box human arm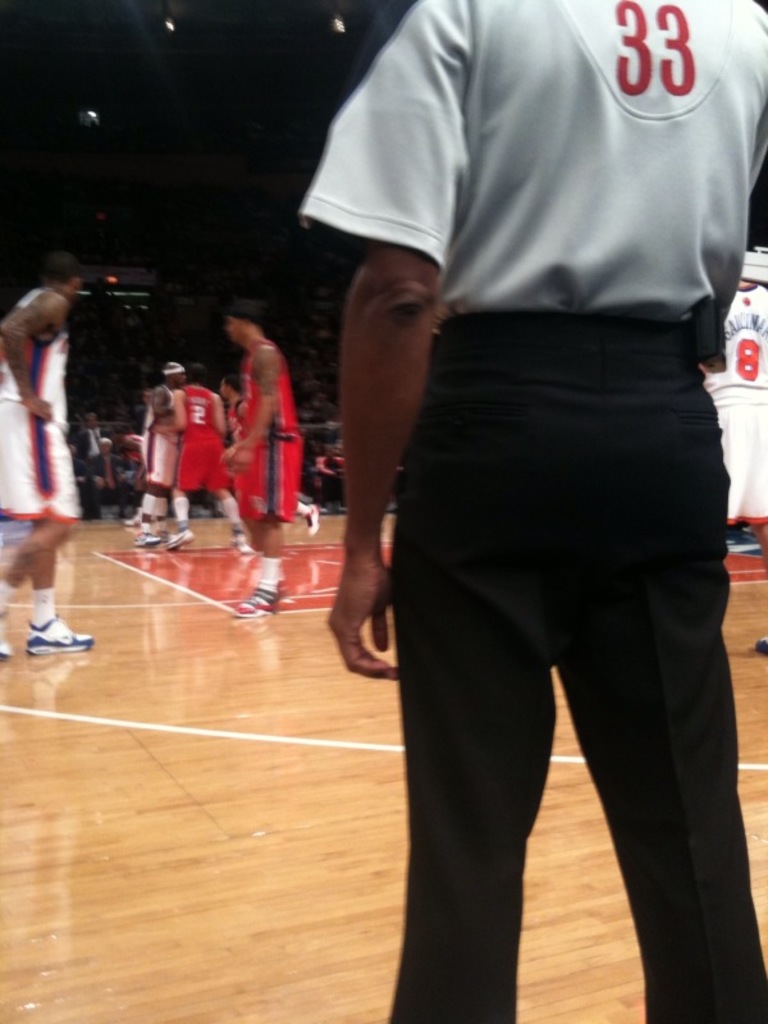
rect(146, 387, 197, 436)
